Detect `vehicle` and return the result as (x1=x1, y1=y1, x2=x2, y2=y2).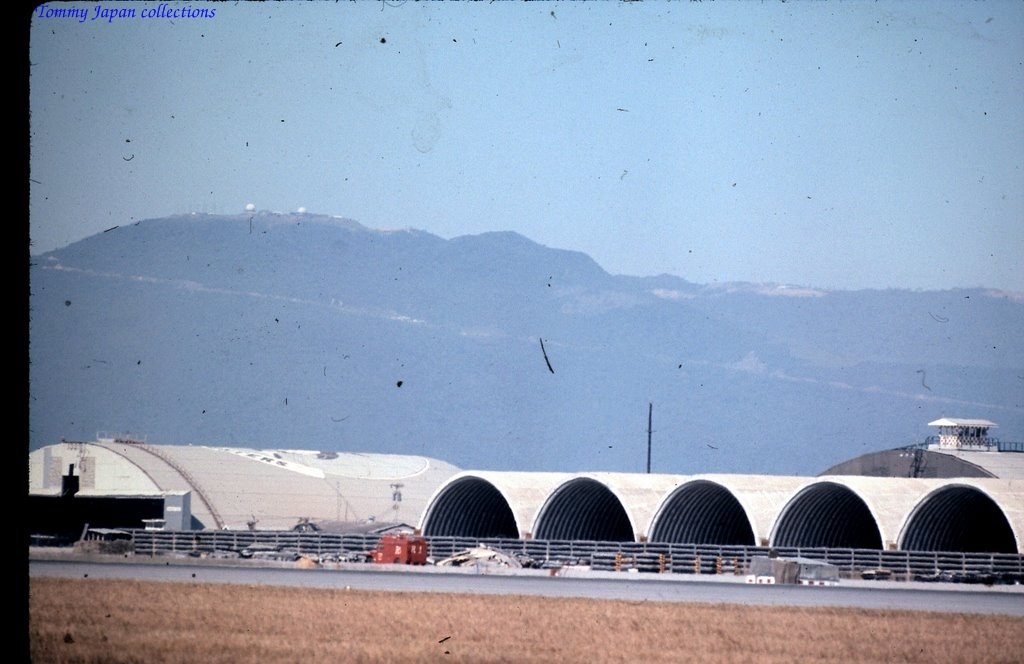
(x1=364, y1=531, x2=428, y2=566).
